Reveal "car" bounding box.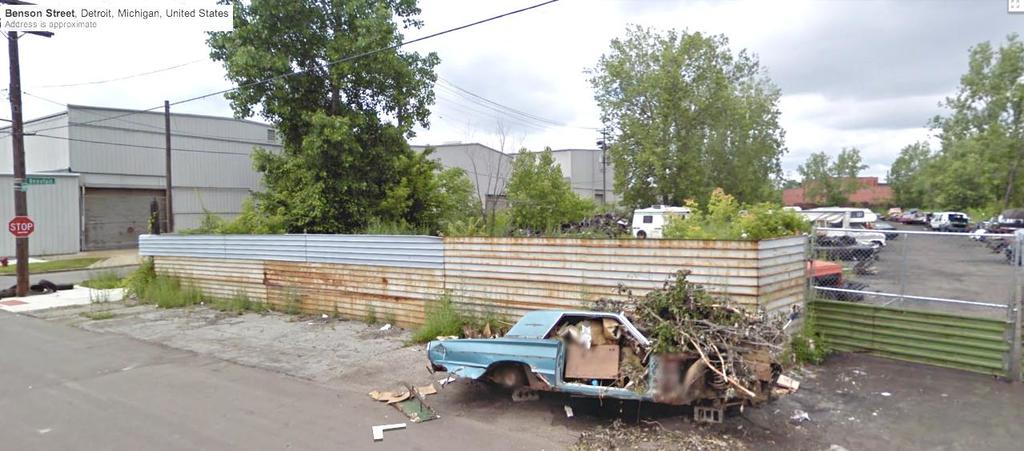
Revealed: [413,306,761,421].
